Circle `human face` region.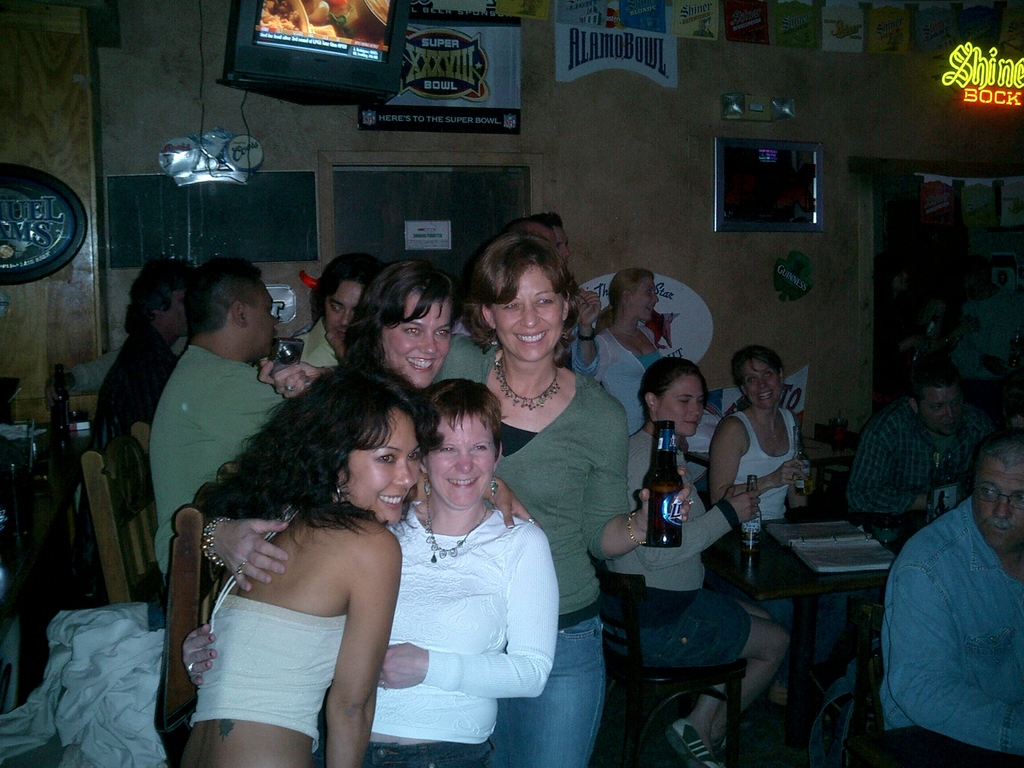
Region: [x1=427, y1=406, x2=496, y2=511].
